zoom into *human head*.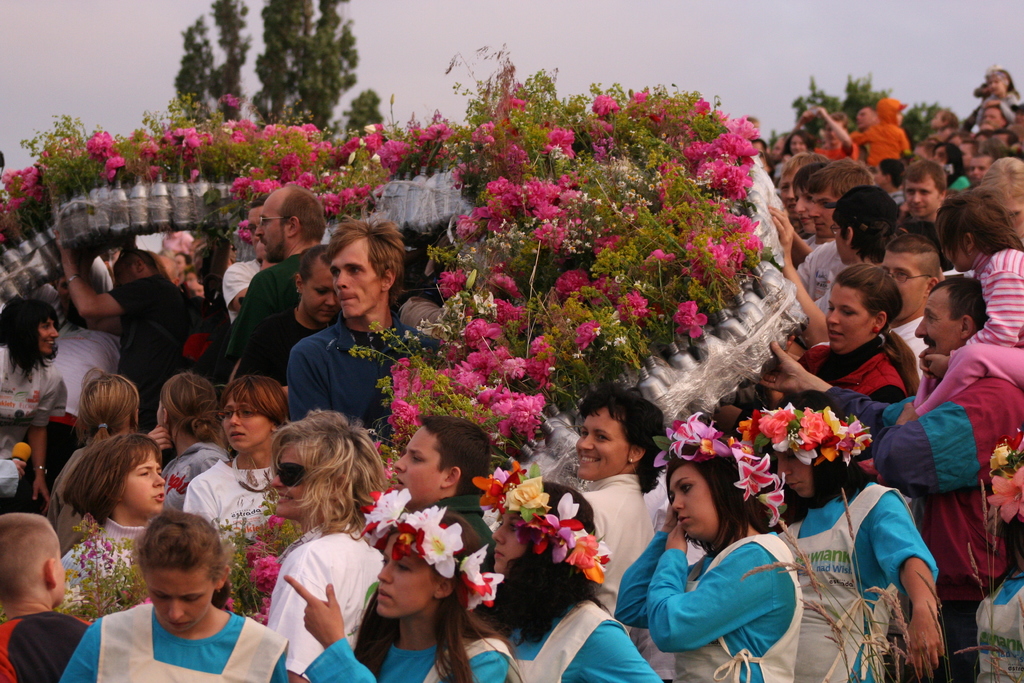
Zoom target: {"x1": 330, "y1": 219, "x2": 404, "y2": 315}.
